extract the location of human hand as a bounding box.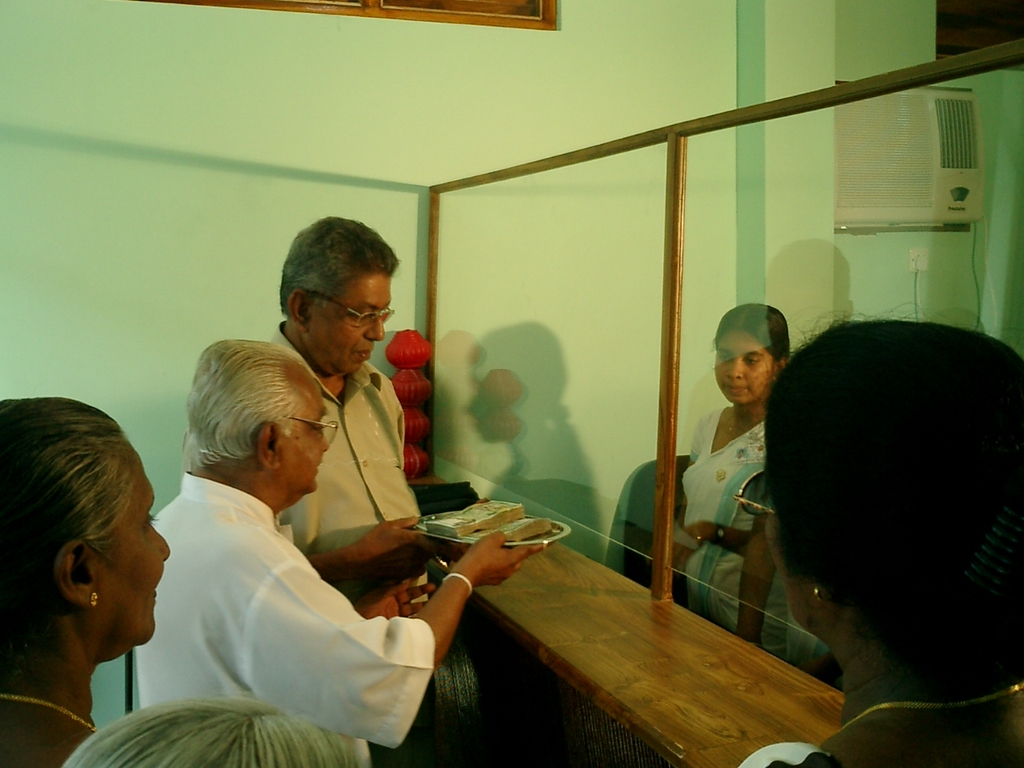
detection(353, 516, 441, 584).
